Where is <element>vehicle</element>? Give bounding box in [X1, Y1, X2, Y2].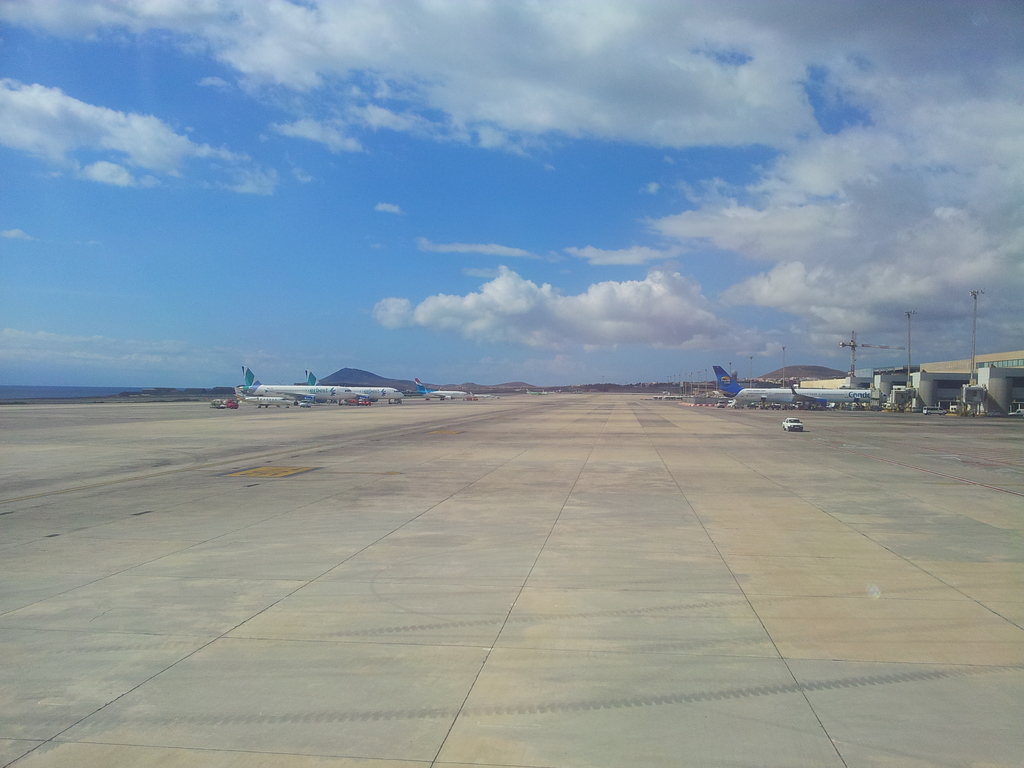
[719, 402, 723, 408].
